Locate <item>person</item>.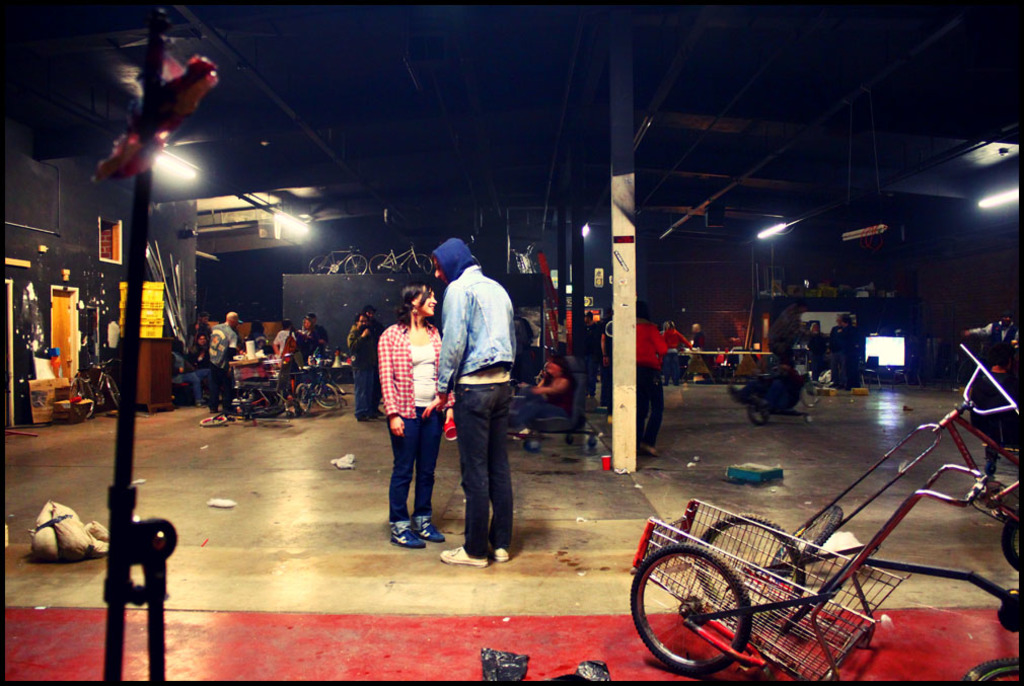
Bounding box: (left=204, top=298, right=245, bottom=432).
